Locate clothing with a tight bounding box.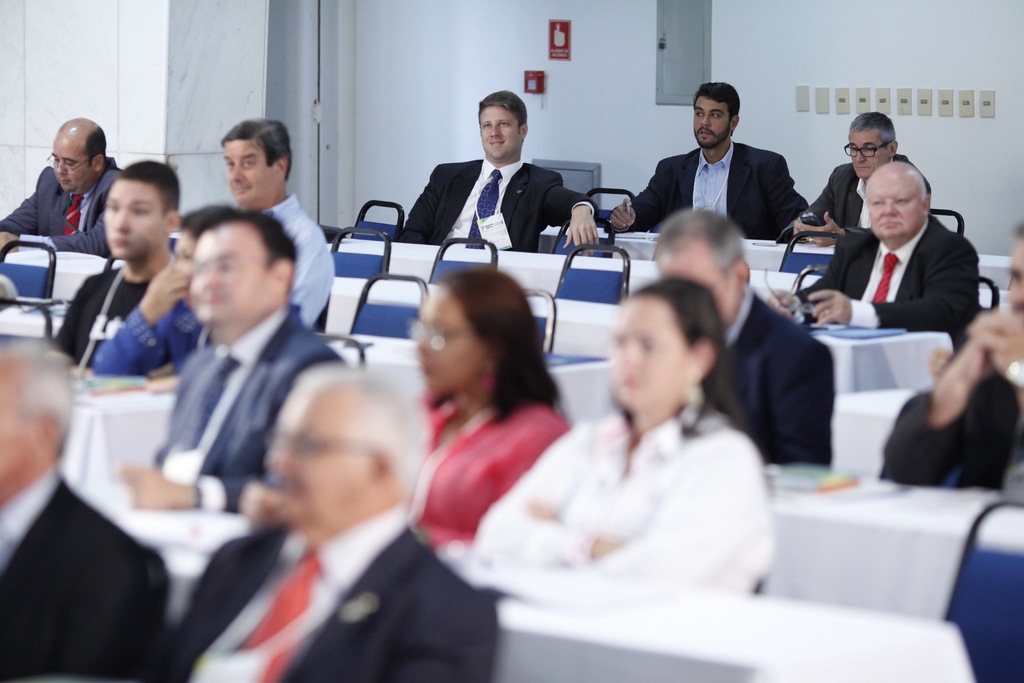
bbox(156, 511, 496, 682).
